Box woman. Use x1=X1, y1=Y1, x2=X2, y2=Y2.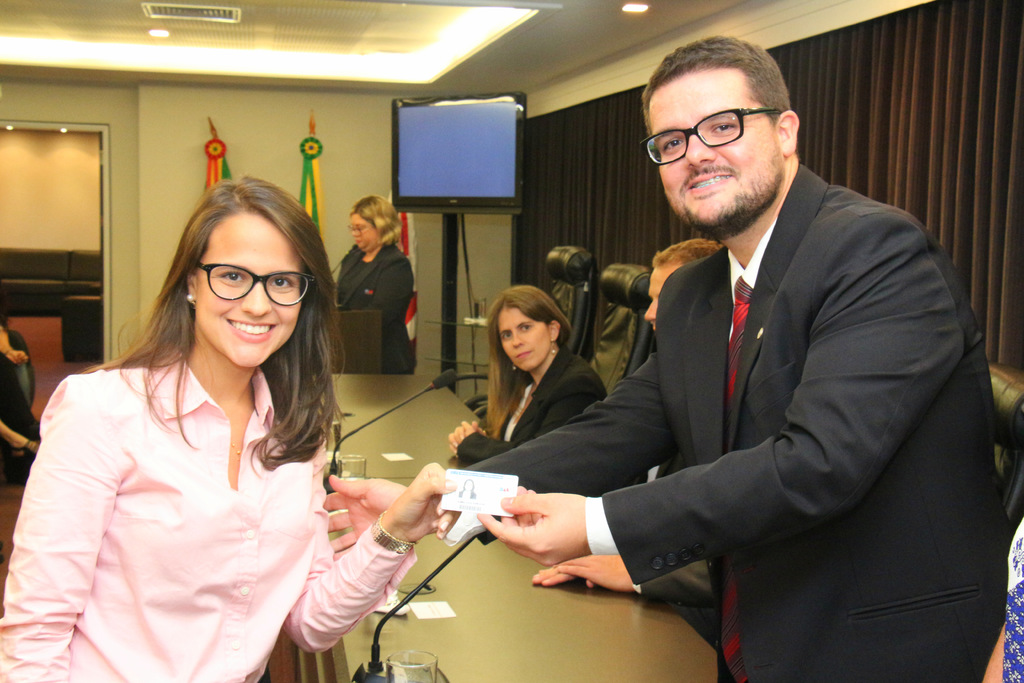
x1=445, y1=281, x2=604, y2=465.
